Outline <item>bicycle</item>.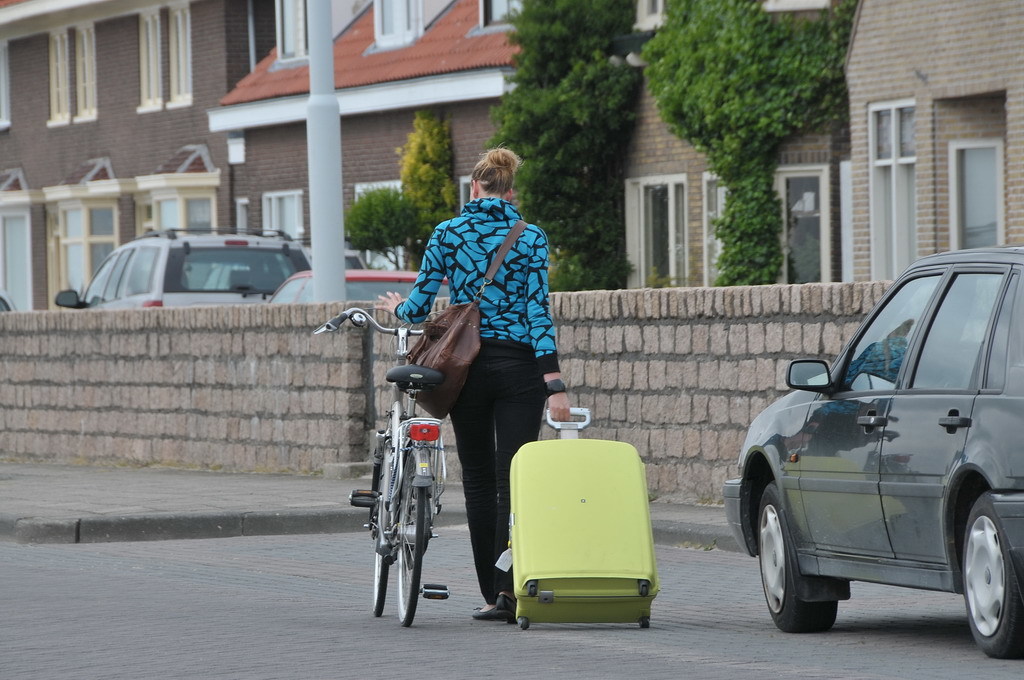
Outline: rect(320, 303, 469, 620).
